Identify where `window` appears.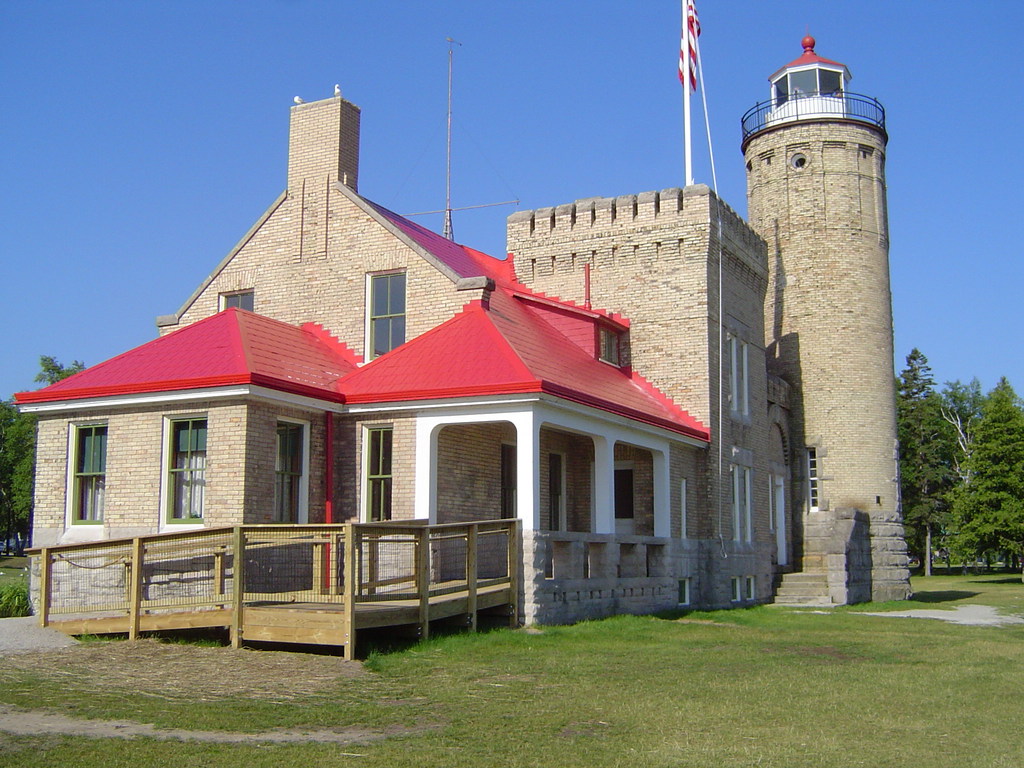
Appears at x1=547 y1=456 x2=563 y2=531.
